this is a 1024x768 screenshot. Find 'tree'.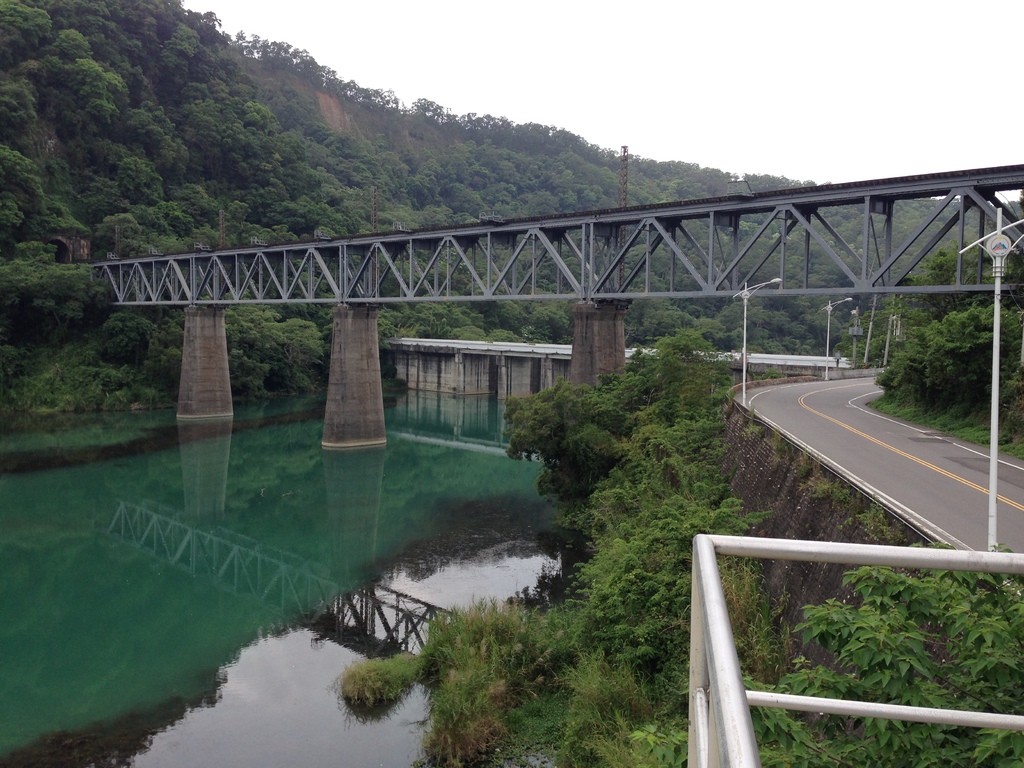
Bounding box: box=[563, 479, 771, 715].
